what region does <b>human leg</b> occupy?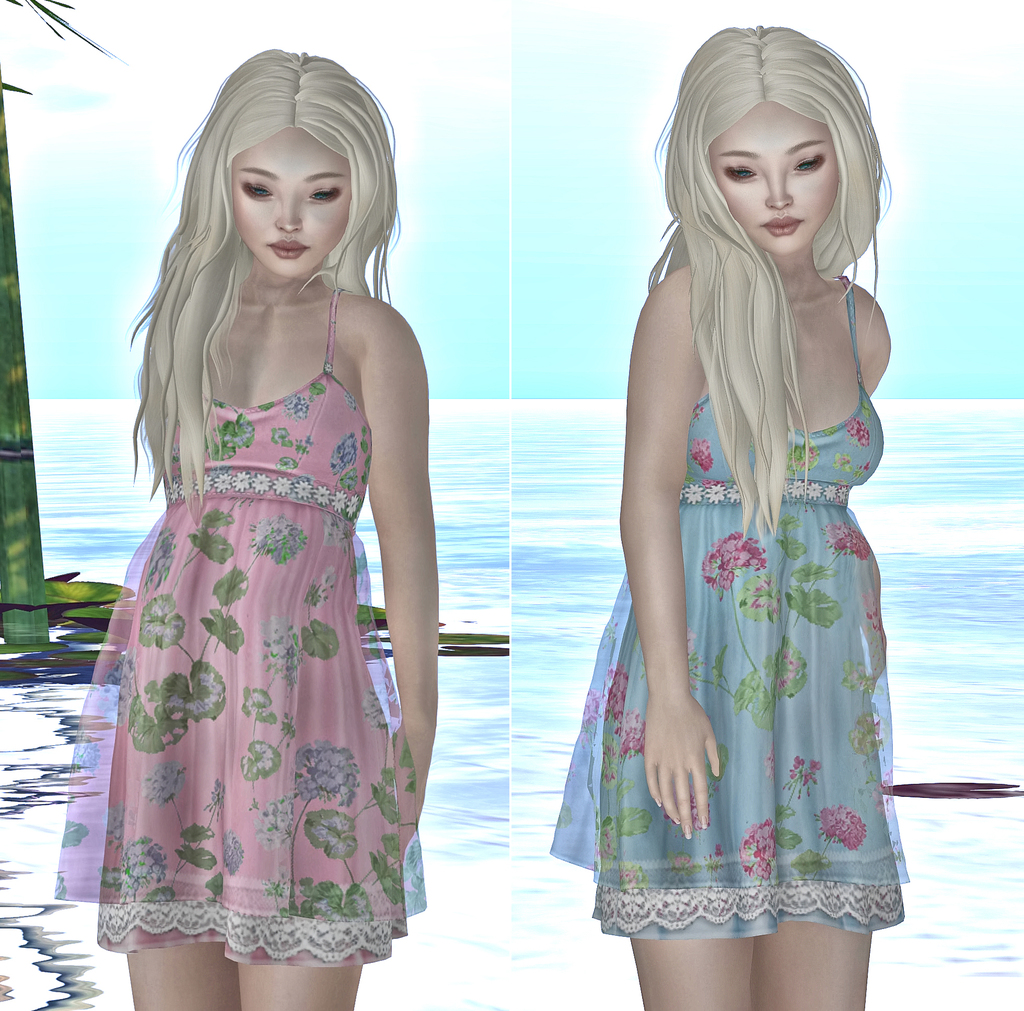
(756, 646, 876, 1010).
